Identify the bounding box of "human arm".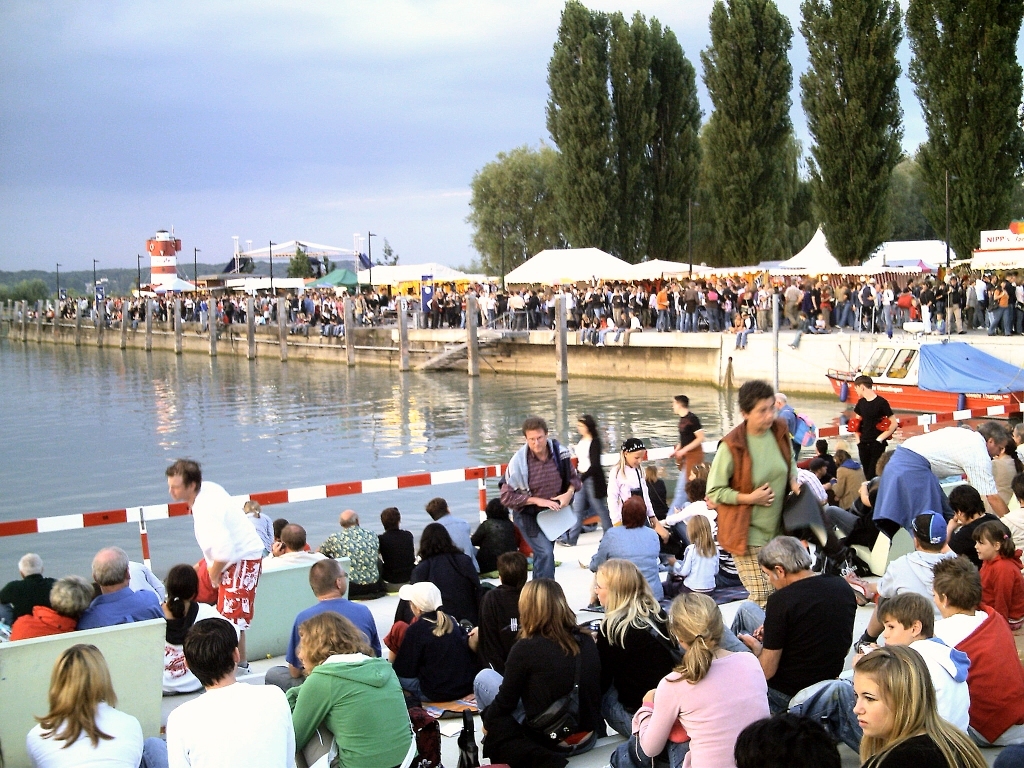
pyautogui.locateOnScreen(159, 709, 205, 767).
